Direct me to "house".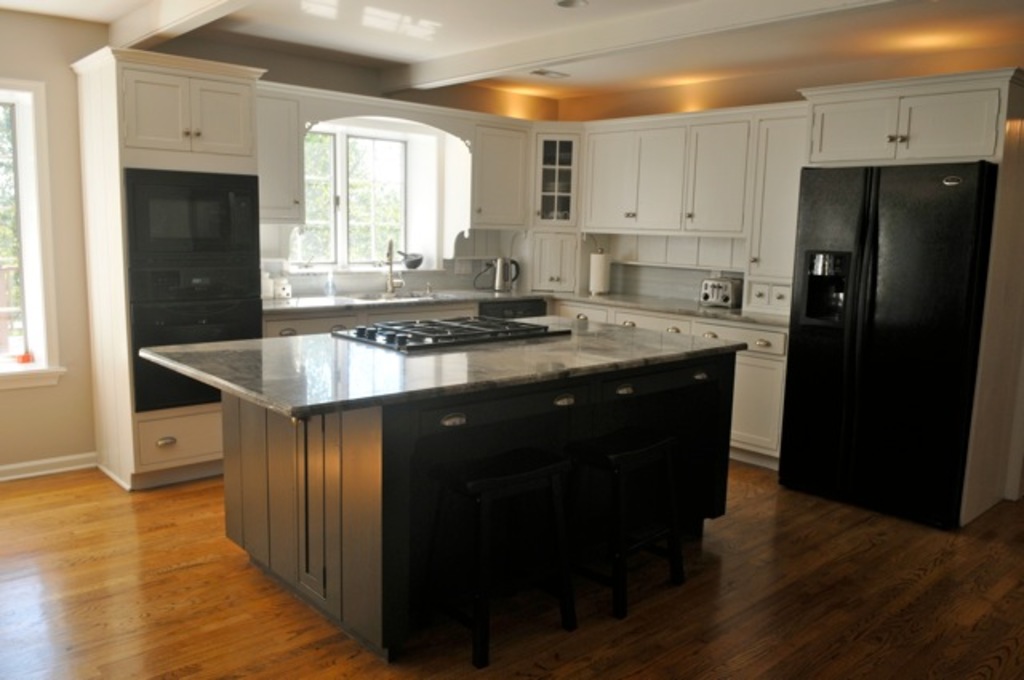
Direction: box=[0, 0, 1022, 678].
